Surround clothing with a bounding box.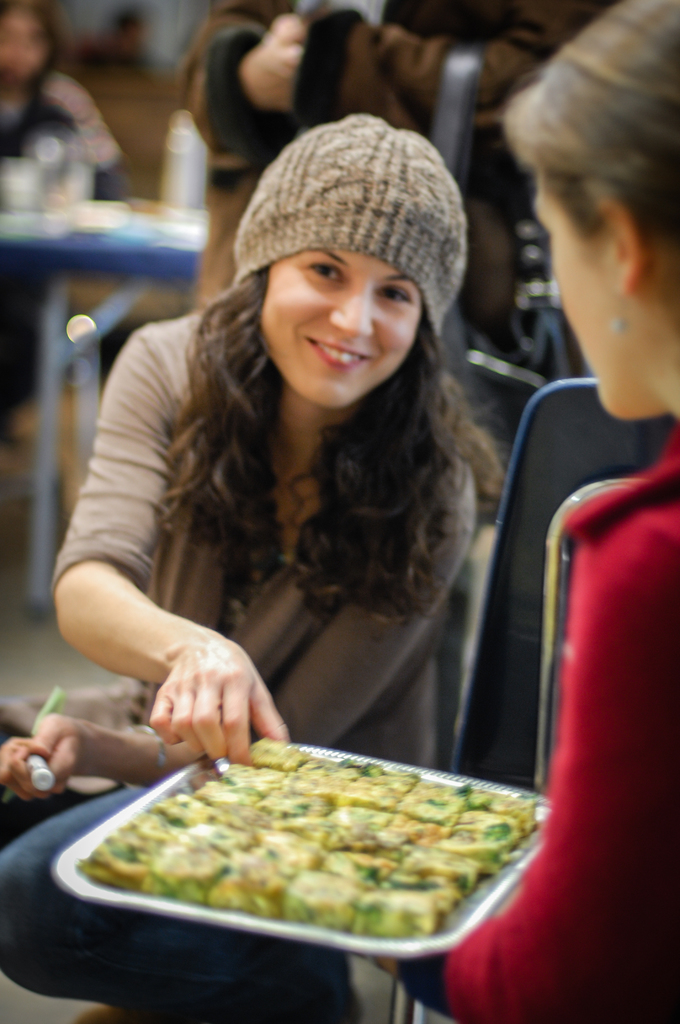
BBox(65, 282, 506, 767).
